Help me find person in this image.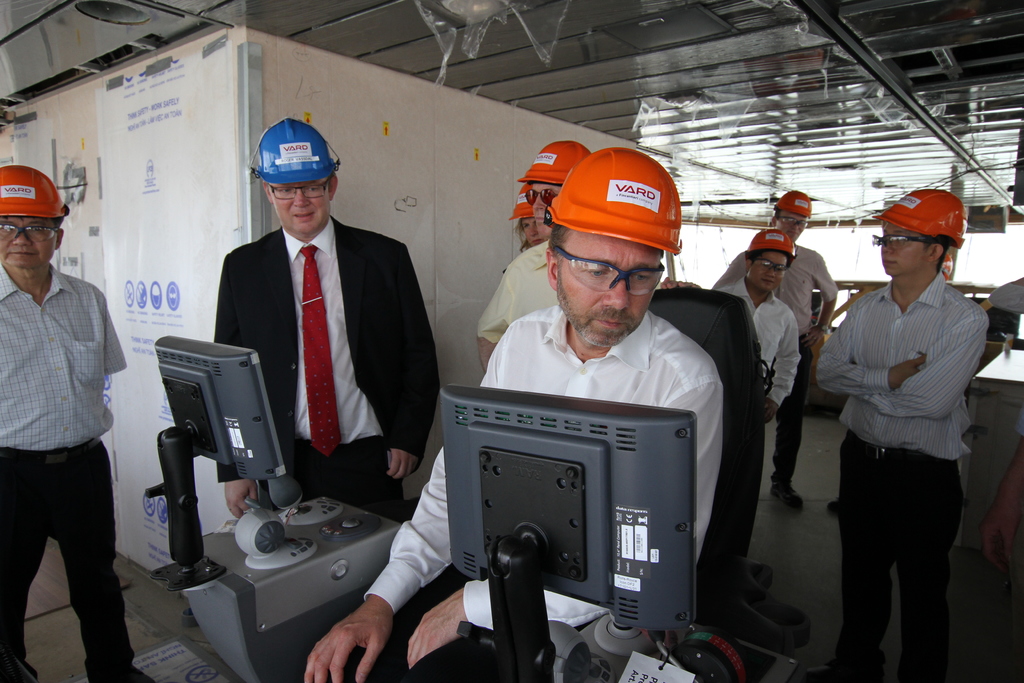
Found it: 307/144/724/682.
